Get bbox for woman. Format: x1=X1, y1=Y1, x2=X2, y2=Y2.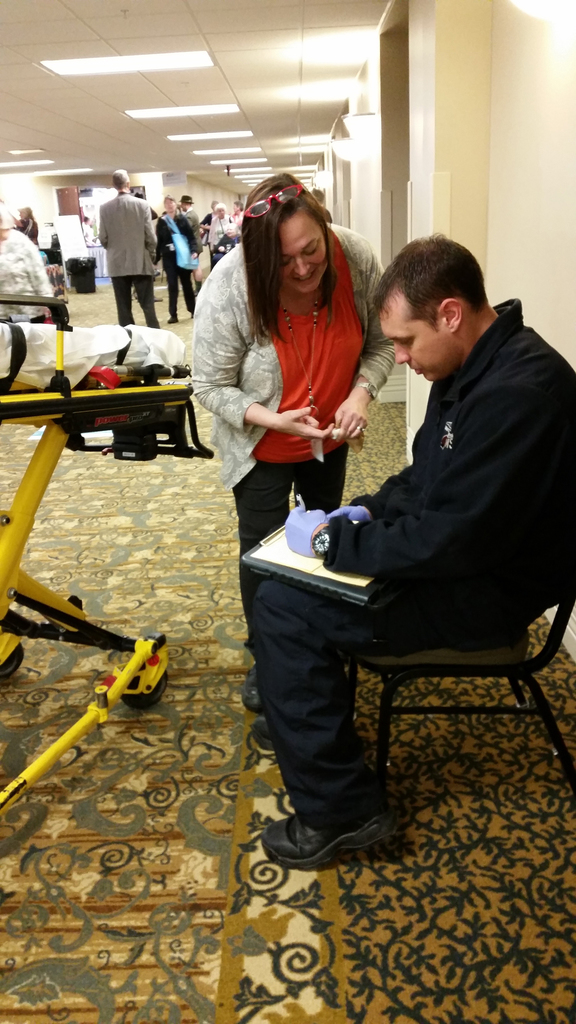
x1=198, y1=199, x2=218, y2=269.
